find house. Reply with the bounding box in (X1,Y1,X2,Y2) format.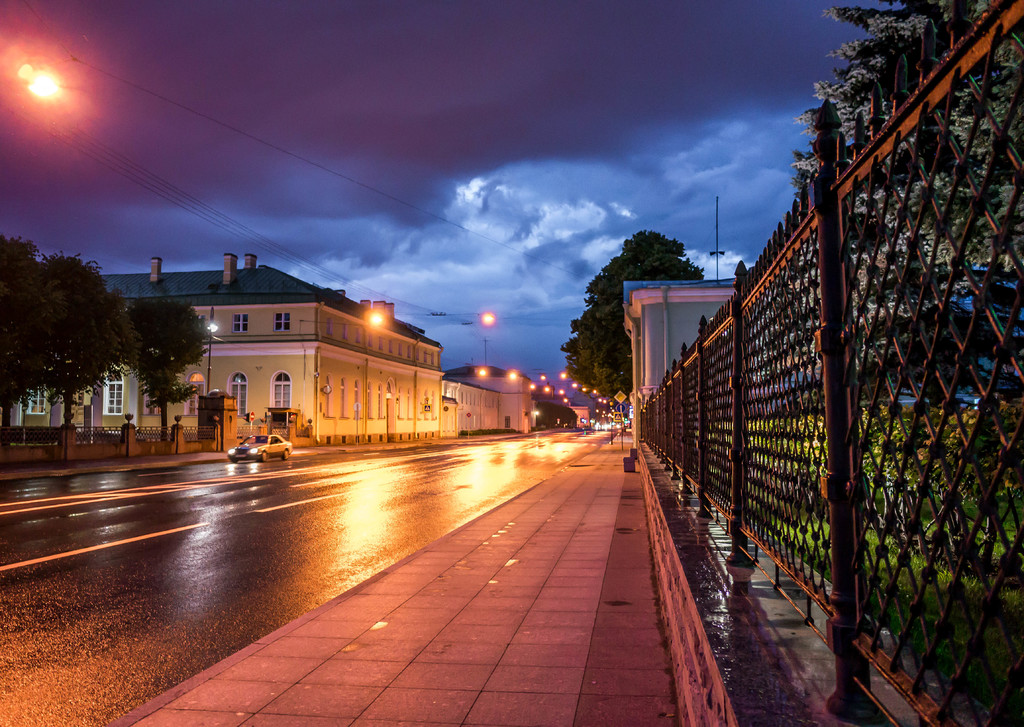
(444,352,540,441).
